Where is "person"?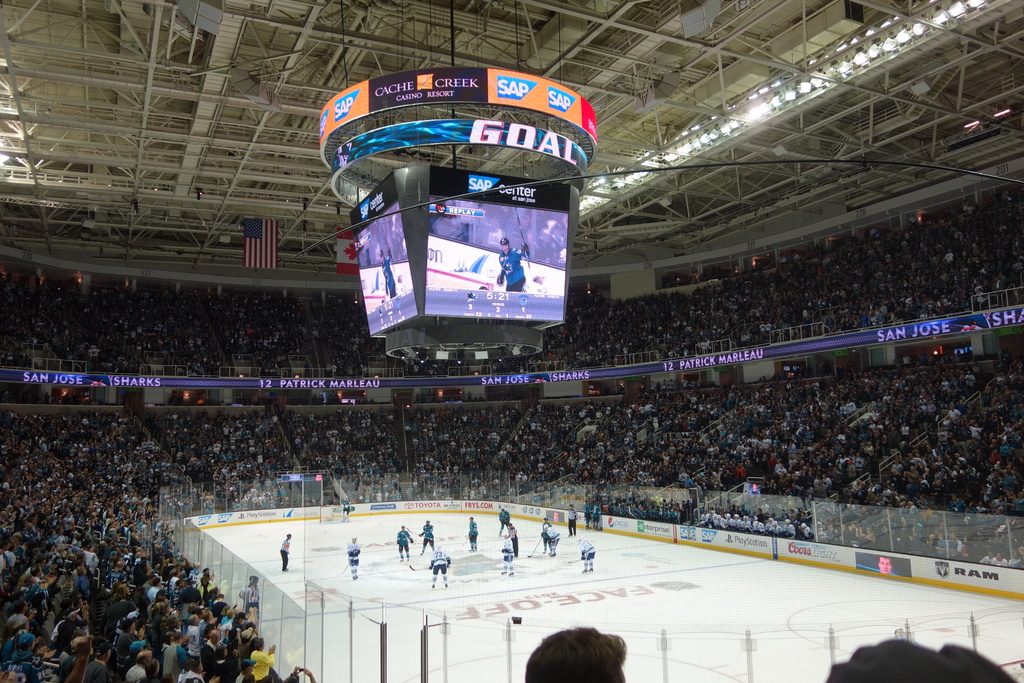
342/533/368/582.
